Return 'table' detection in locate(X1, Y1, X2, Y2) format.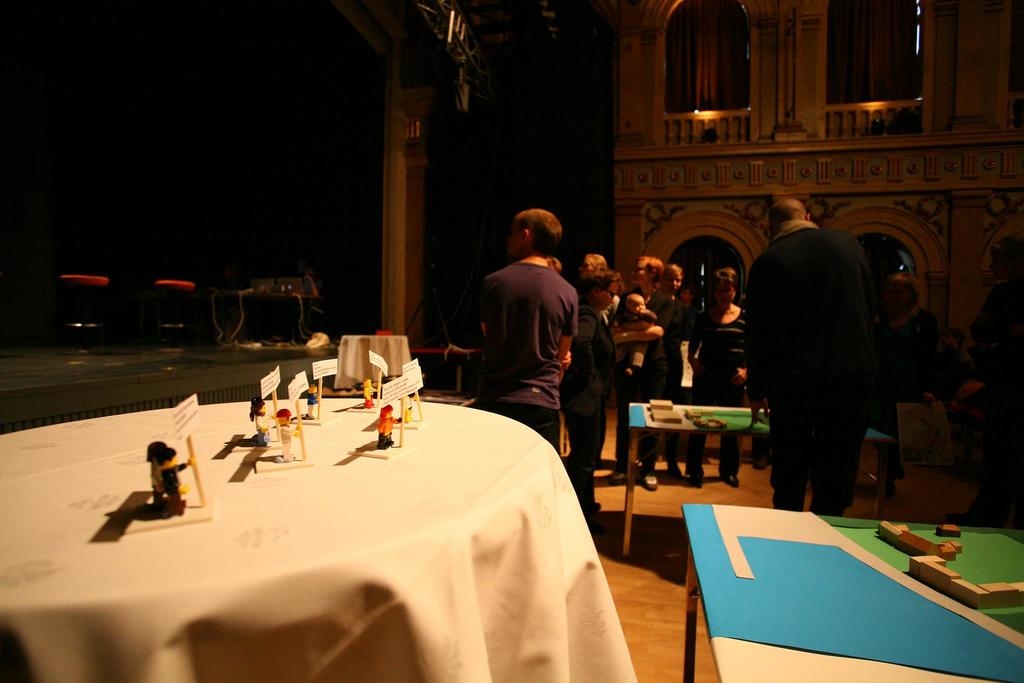
locate(621, 404, 895, 557).
